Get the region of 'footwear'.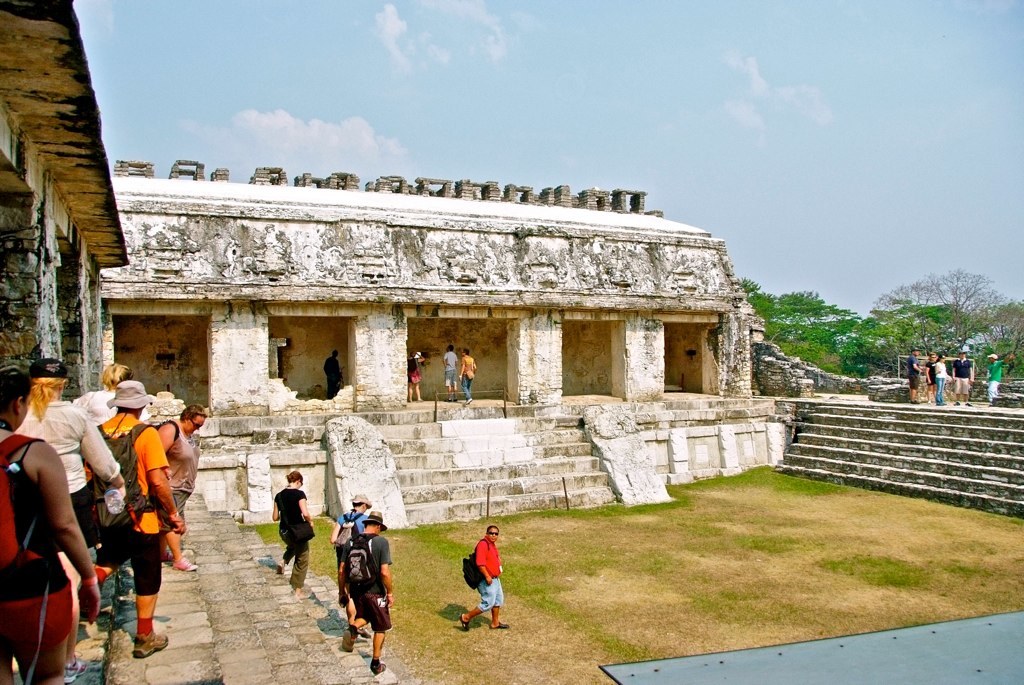
<bbox>343, 631, 355, 652</bbox>.
